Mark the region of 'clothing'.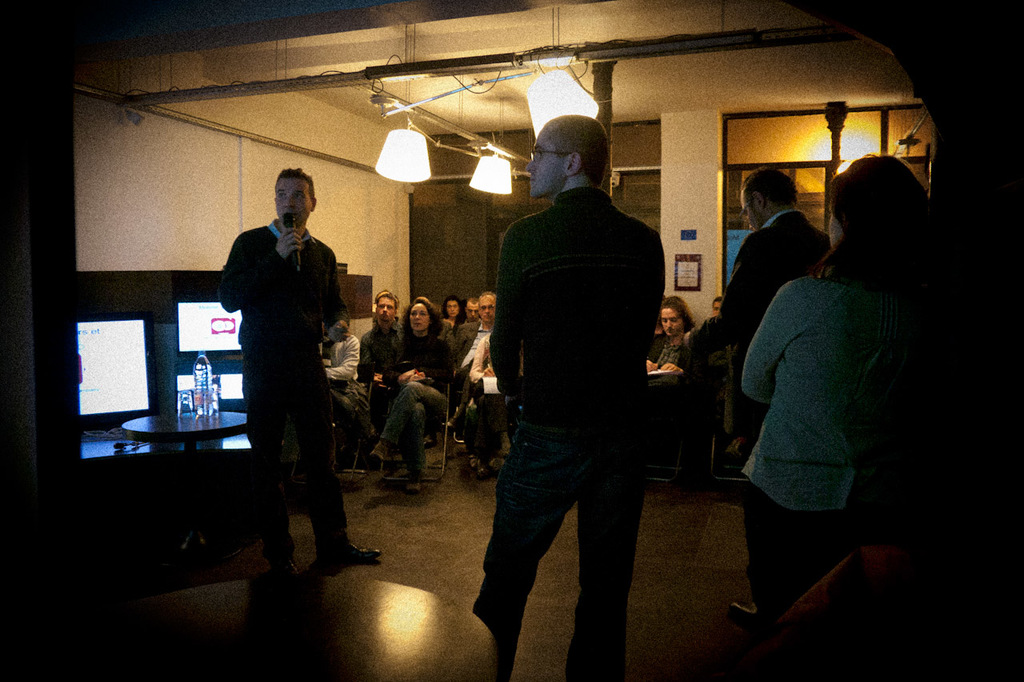
Region: <region>453, 316, 497, 409</region>.
